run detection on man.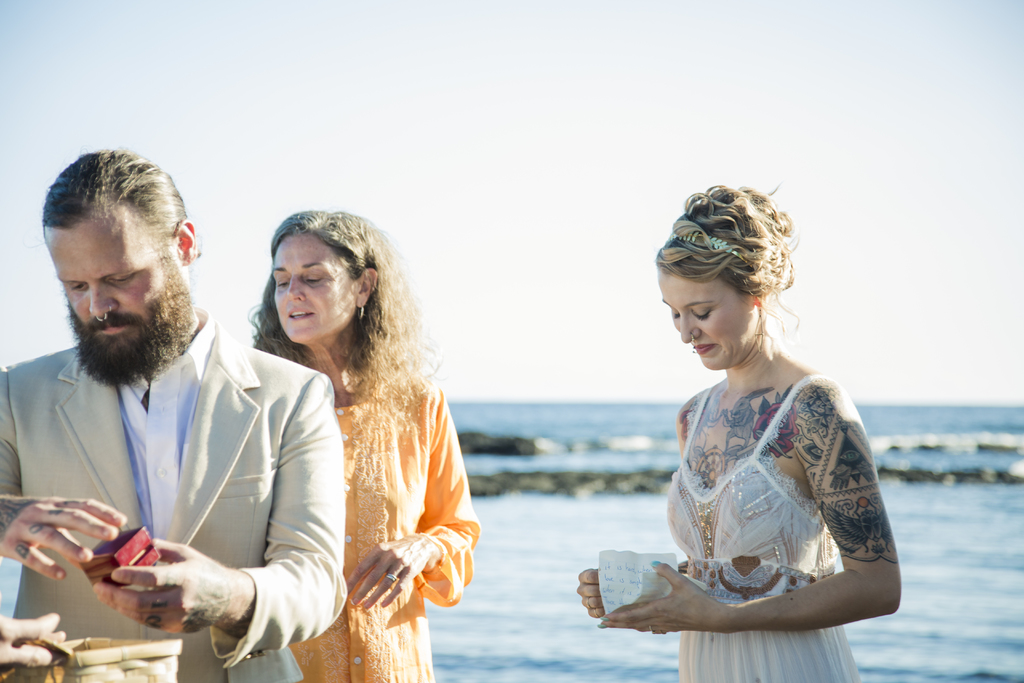
Result: crop(7, 173, 331, 668).
